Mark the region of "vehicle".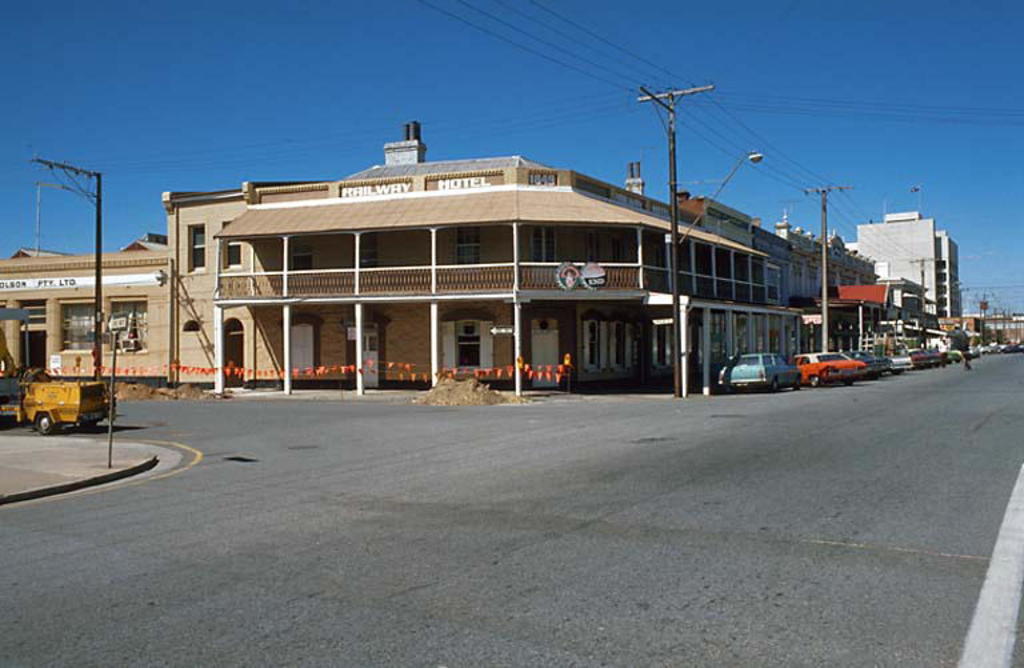
Region: [left=715, top=348, right=804, bottom=393].
